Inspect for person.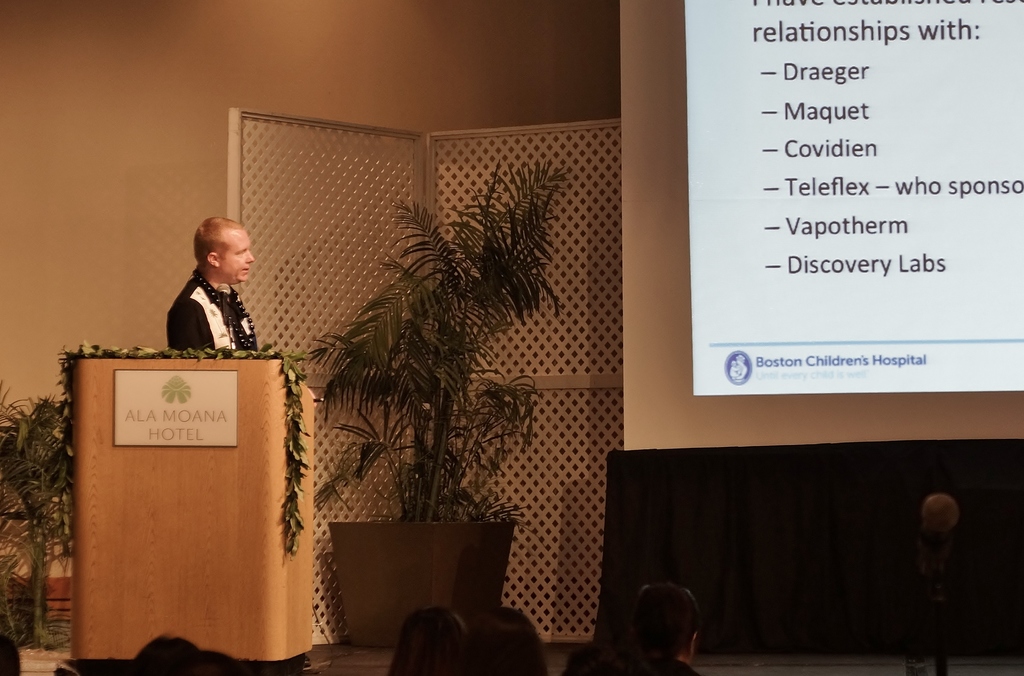
Inspection: <bbox>173, 210, 253, 352</bbox>.
